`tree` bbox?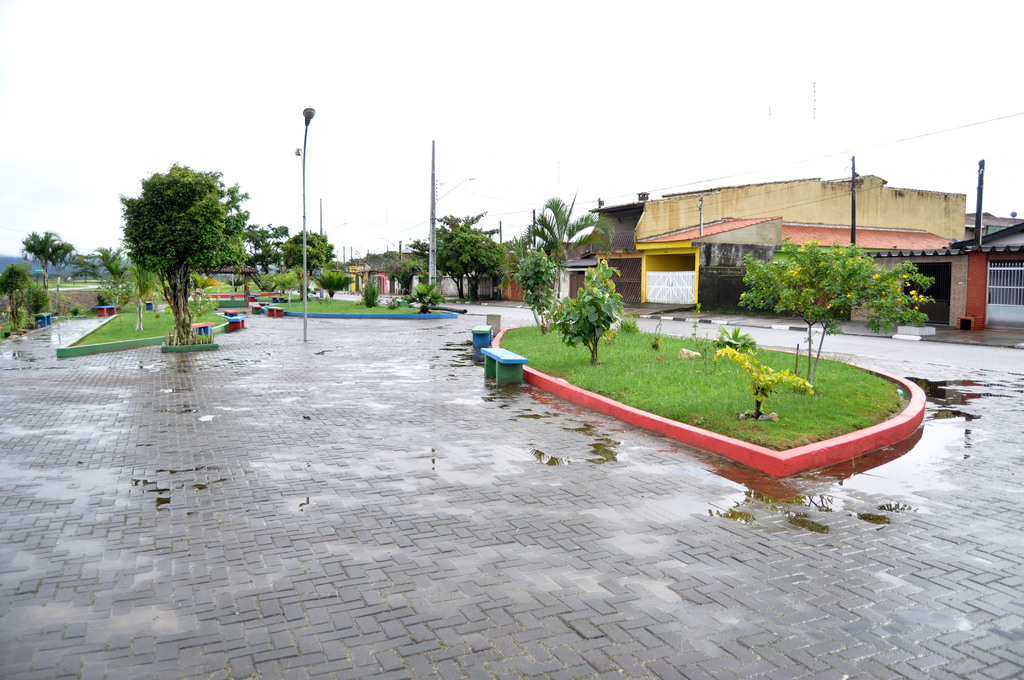
506,247,559,330
